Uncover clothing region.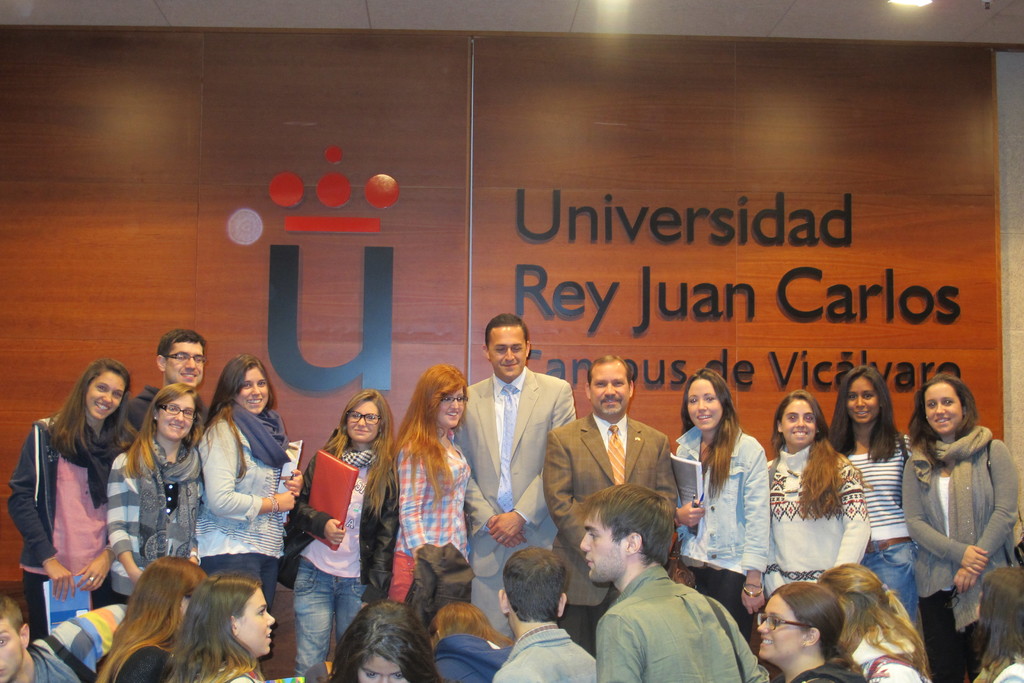
Uncovered: [left=669, top=418, right=764, bottom=629].
